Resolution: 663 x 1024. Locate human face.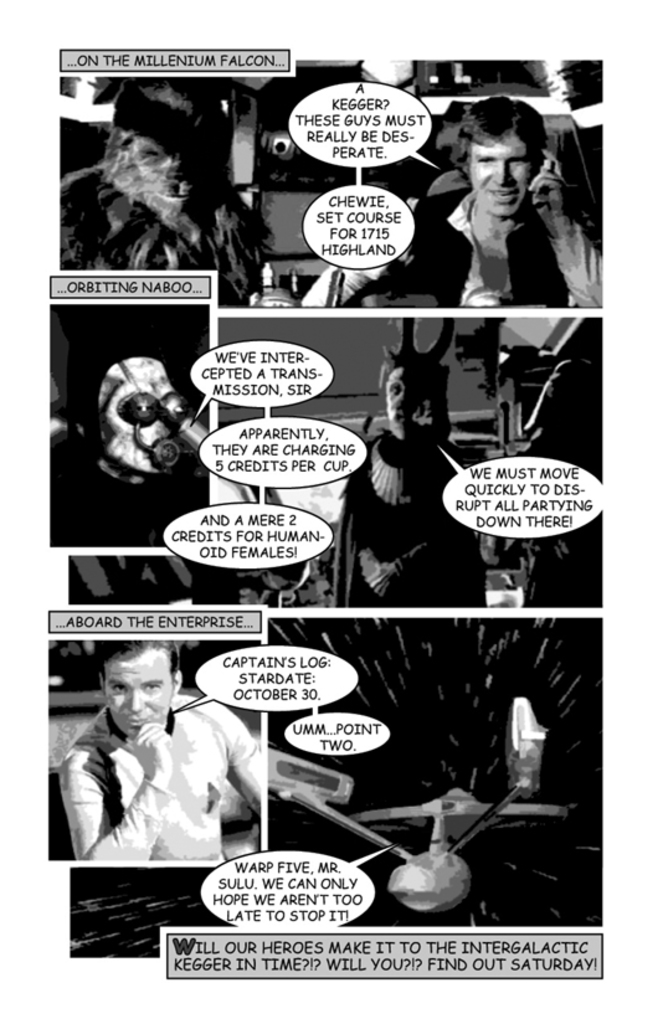
102, 647, 180, 740.
